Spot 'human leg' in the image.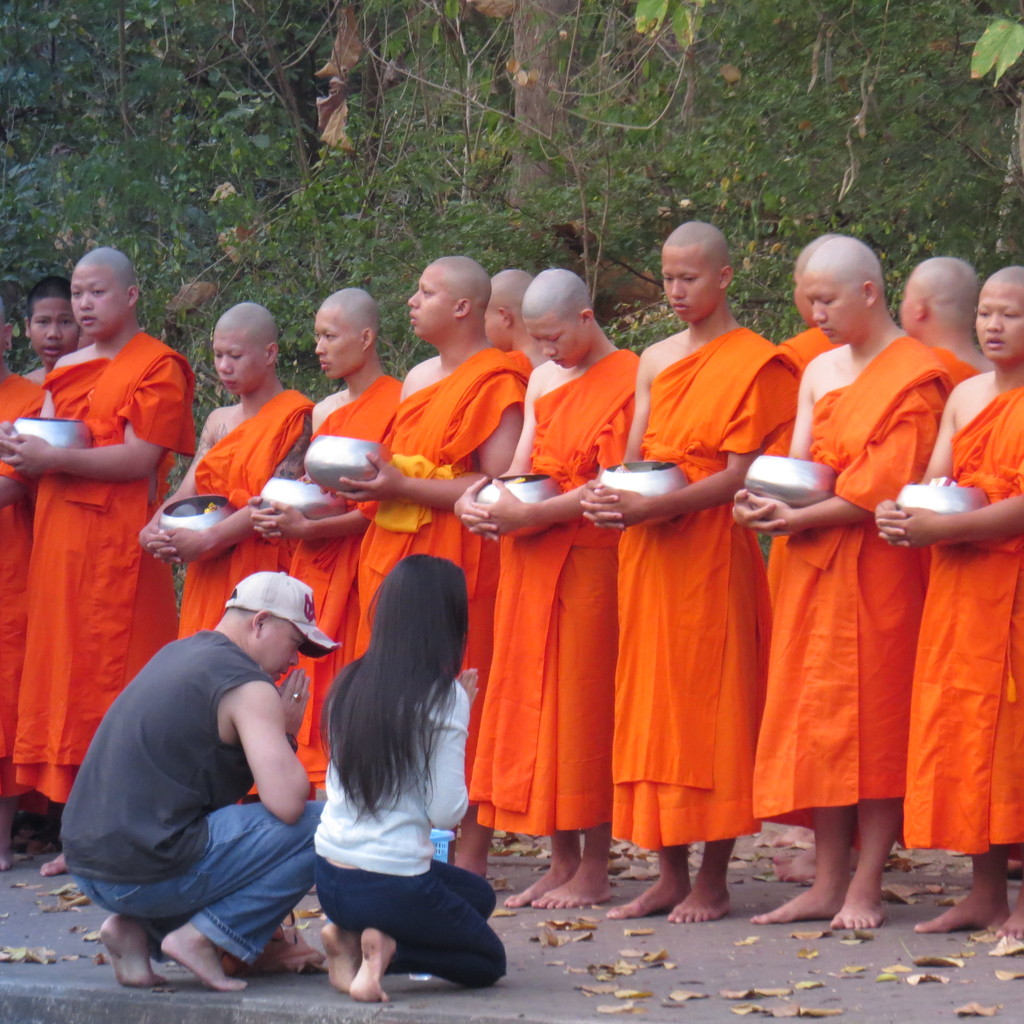
'human leg' found at 833/790/902/942.
